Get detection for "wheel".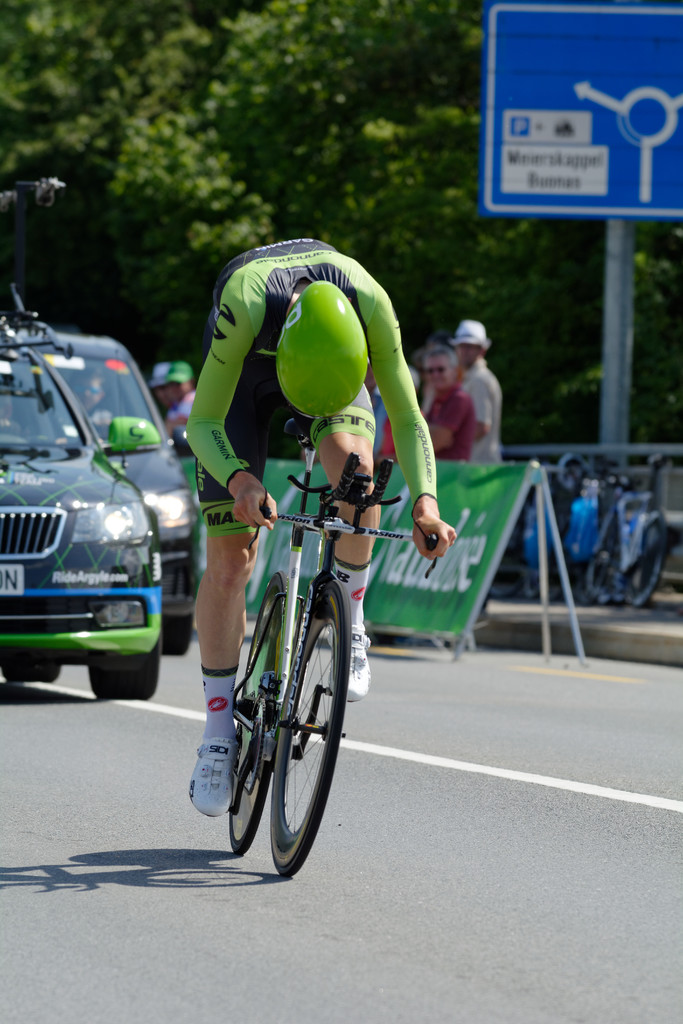
Detection: [left=156, top=612, right=193, bottom=664].
